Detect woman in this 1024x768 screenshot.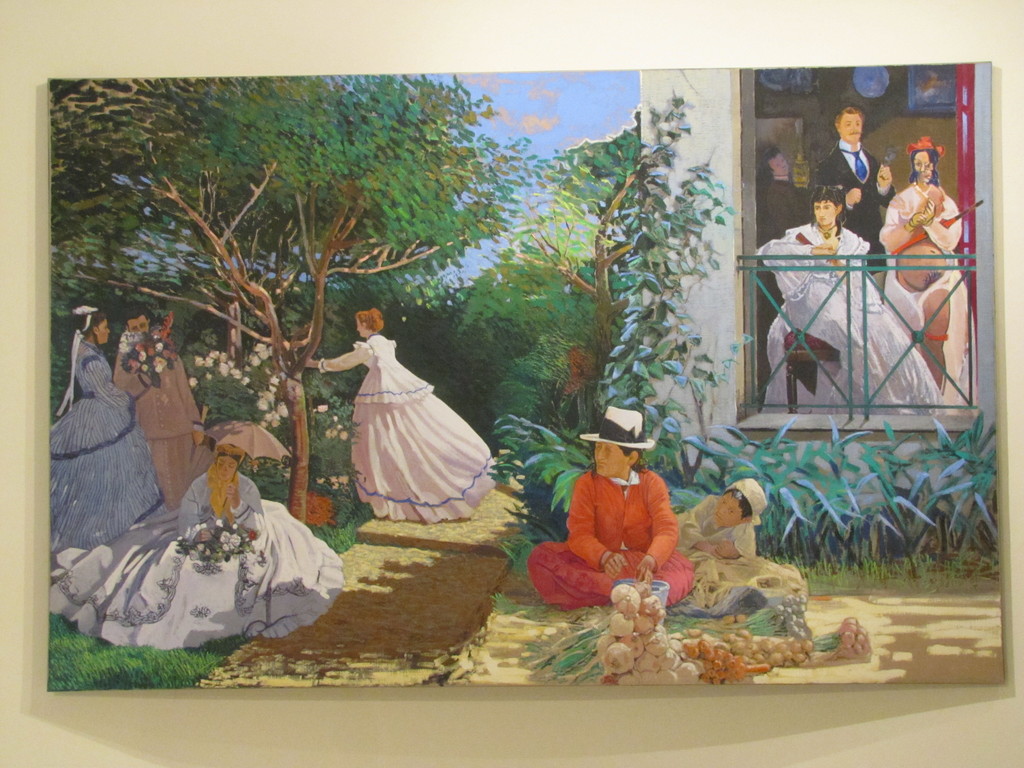
Detection: <bbox>755, 182, 947, 415</bbox>.
